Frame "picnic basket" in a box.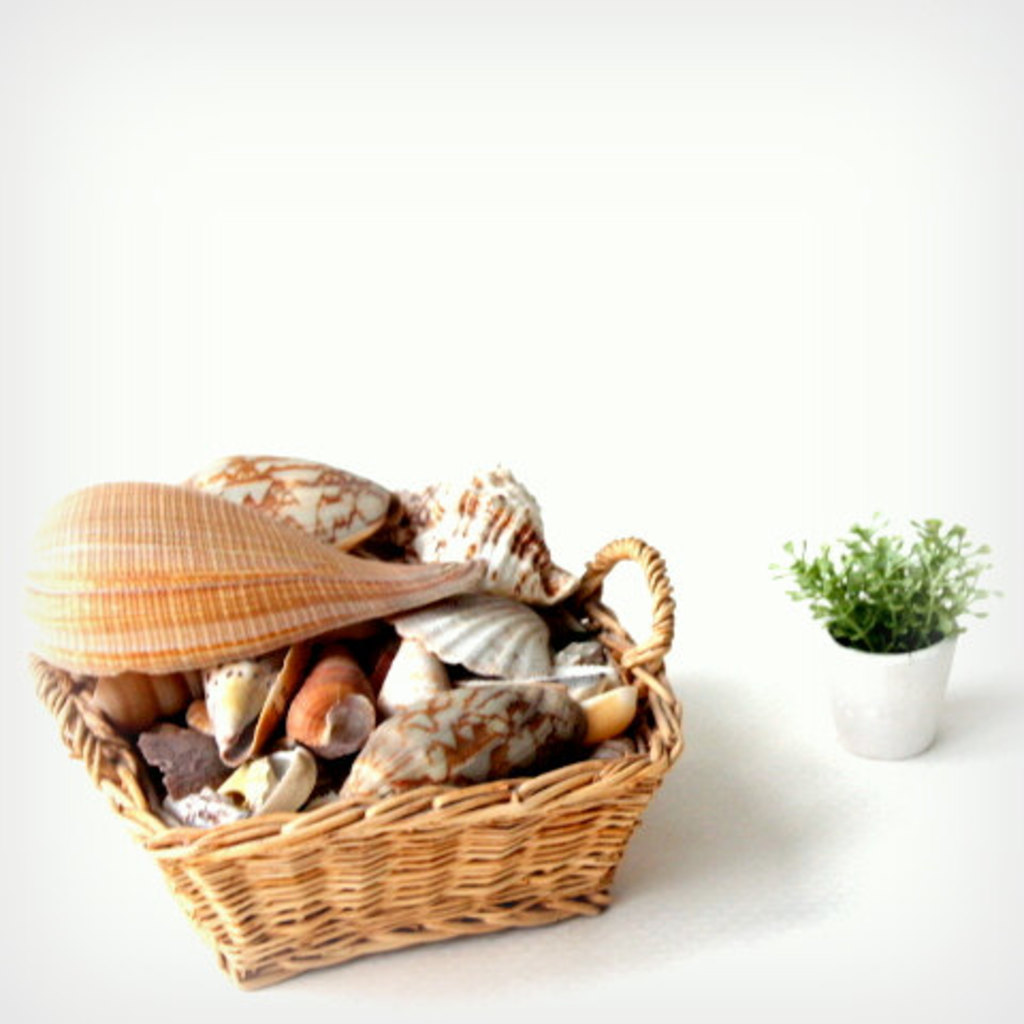
bbox=(26, 535, 676, 988).
